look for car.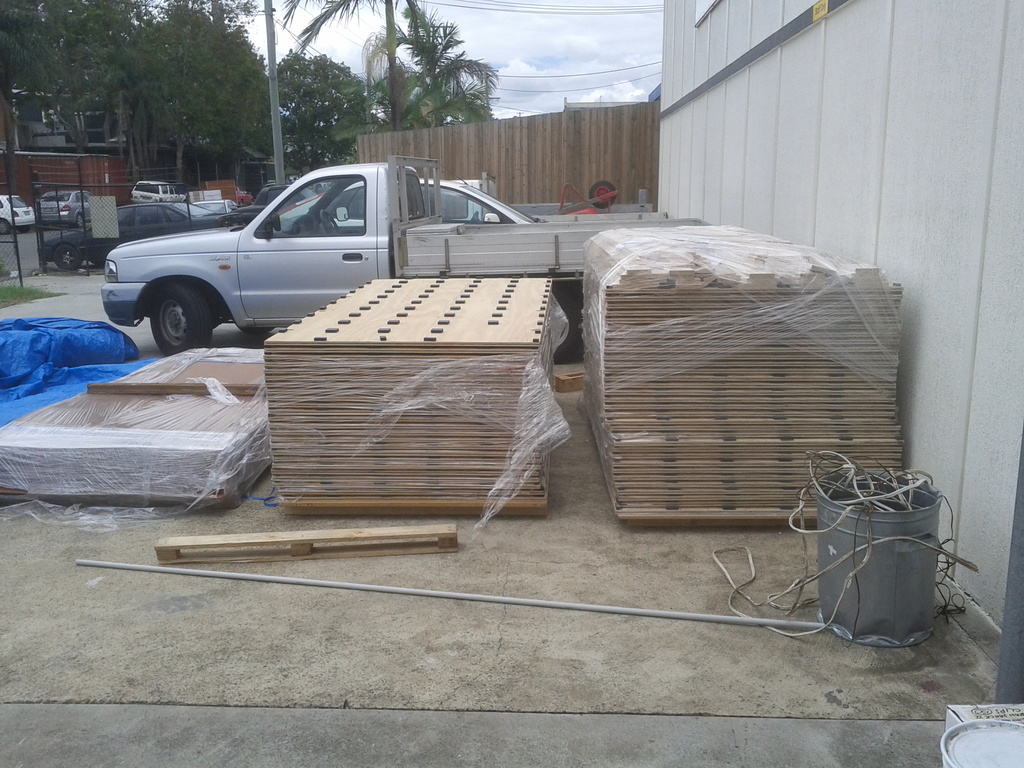
Found: 35/188/96/230.
